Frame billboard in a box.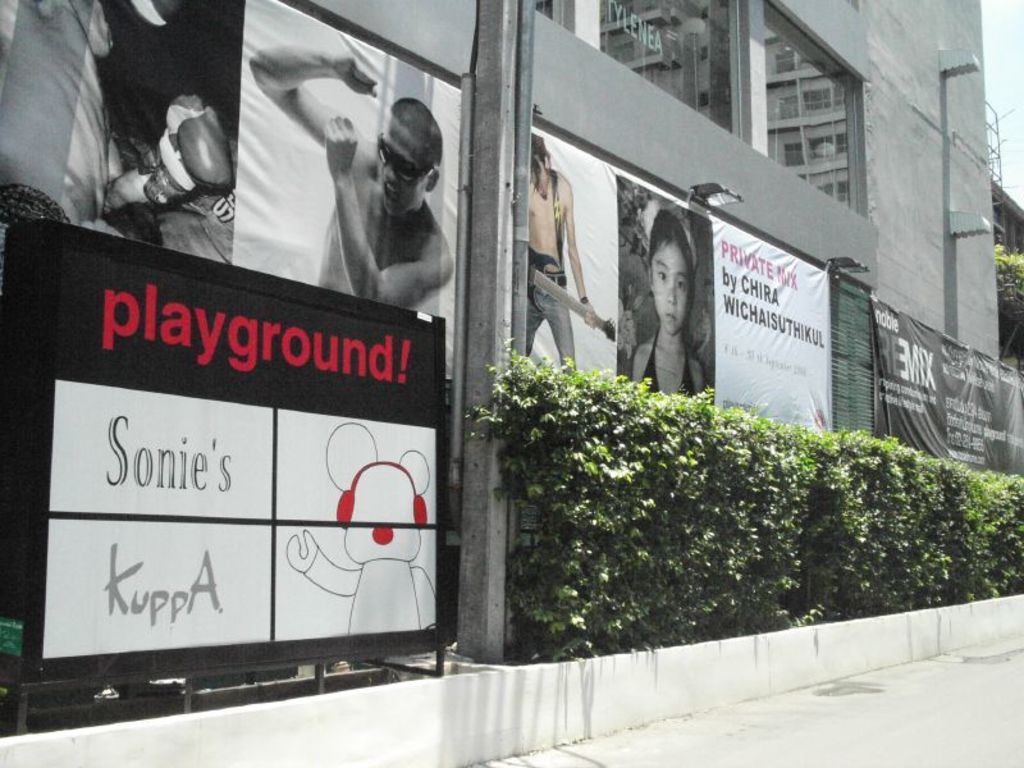
[0,0,458,410].
